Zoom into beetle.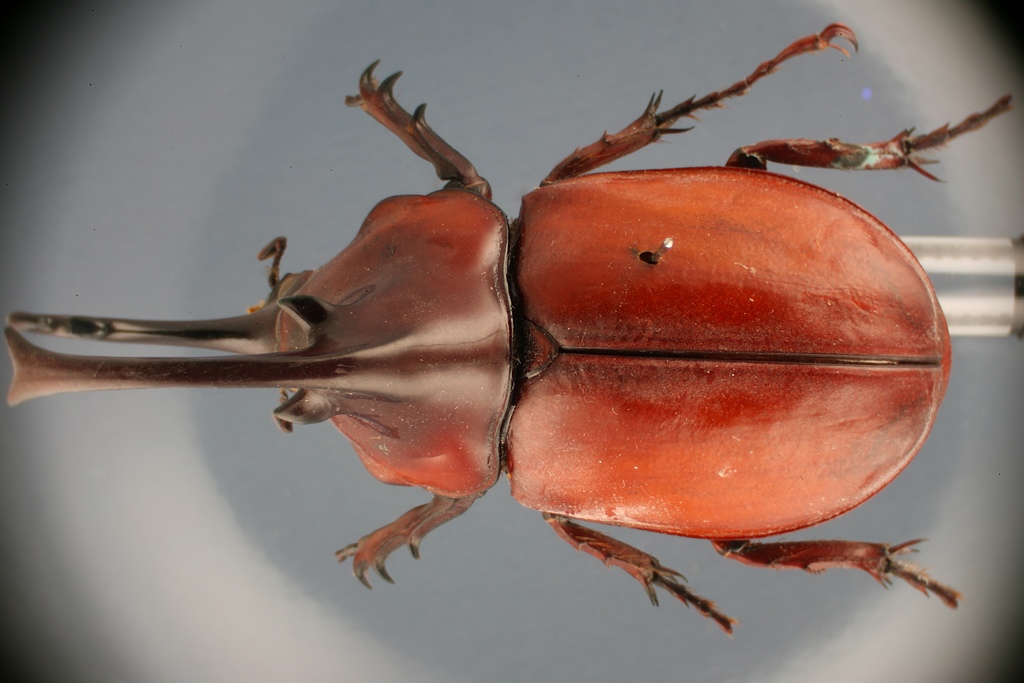
Zoom target: rect(38, 82, 993, 679).
